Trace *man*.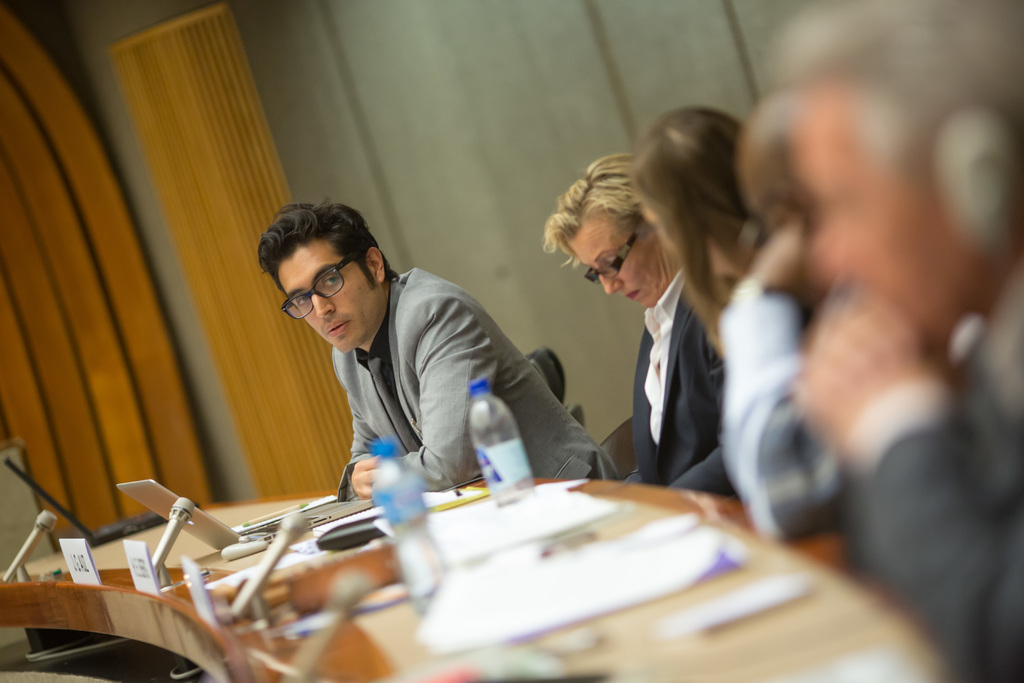
Traced to bbox=(746, 98, 980, 555).
